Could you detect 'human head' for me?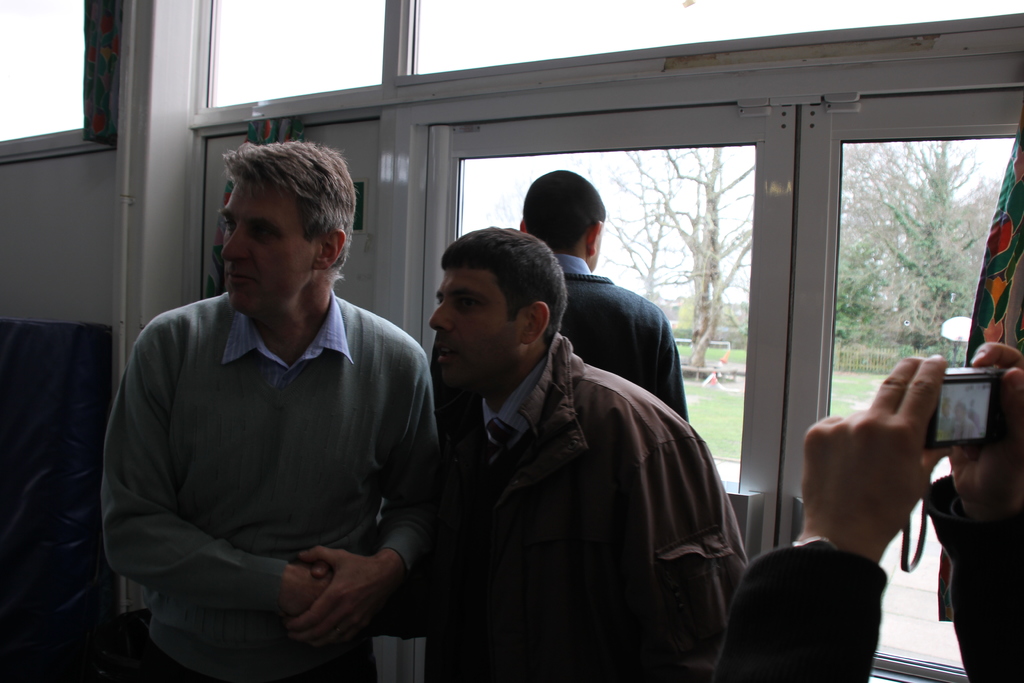
Detection result: (194, 136, 356, 308).
